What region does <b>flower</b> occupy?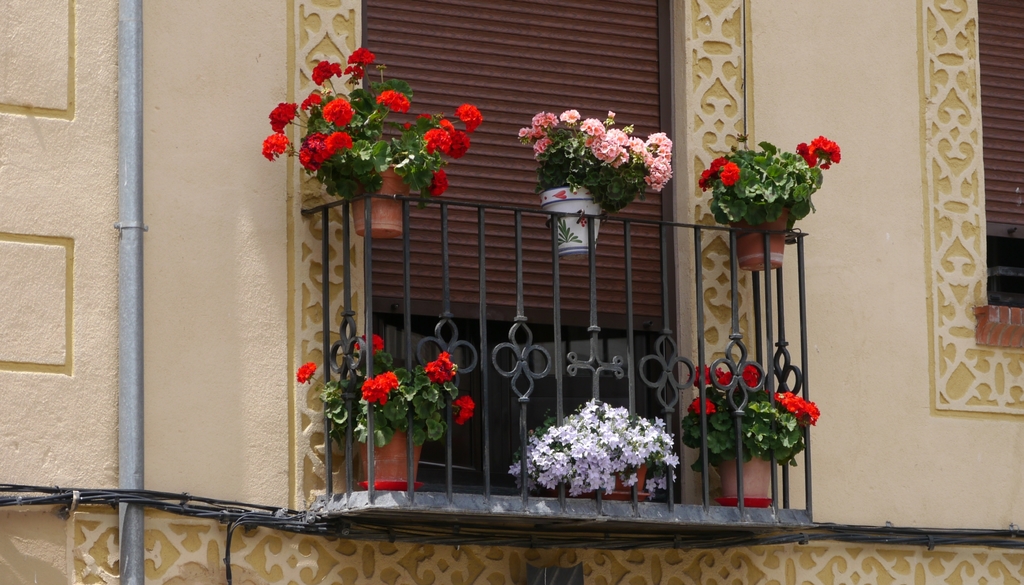
Rect(346, 63, 371, 79).
